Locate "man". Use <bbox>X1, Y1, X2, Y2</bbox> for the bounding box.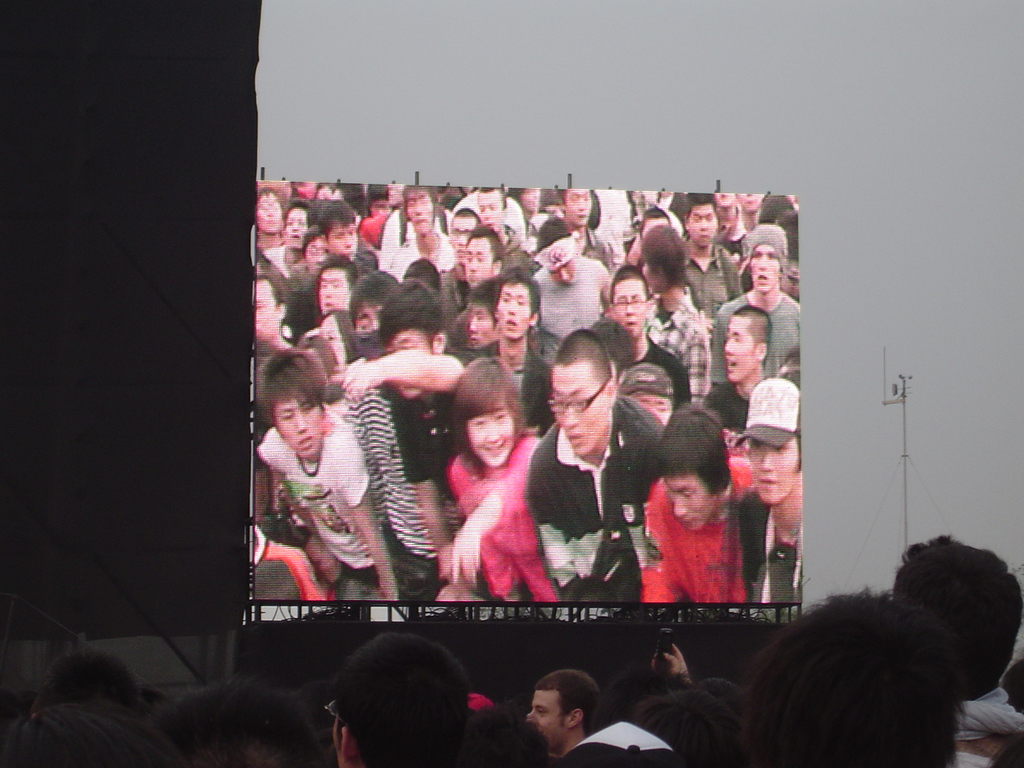
<bbox>523, 326, 666, 601</bbox>.
